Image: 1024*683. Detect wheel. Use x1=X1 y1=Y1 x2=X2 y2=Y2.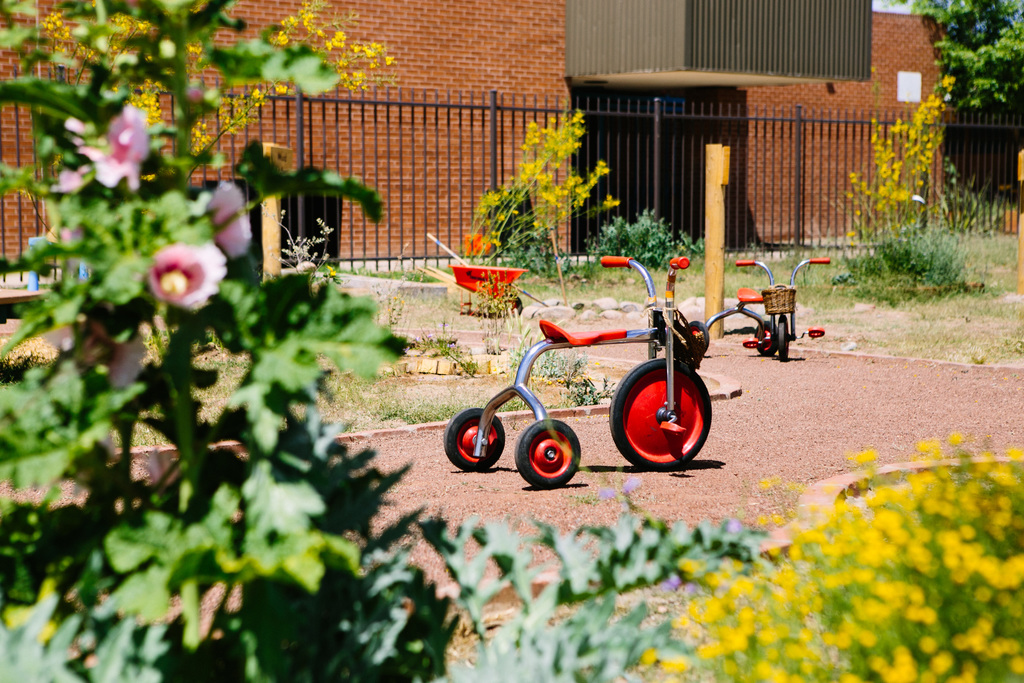
x1=442 y1=408 x2=499 y2=472.
